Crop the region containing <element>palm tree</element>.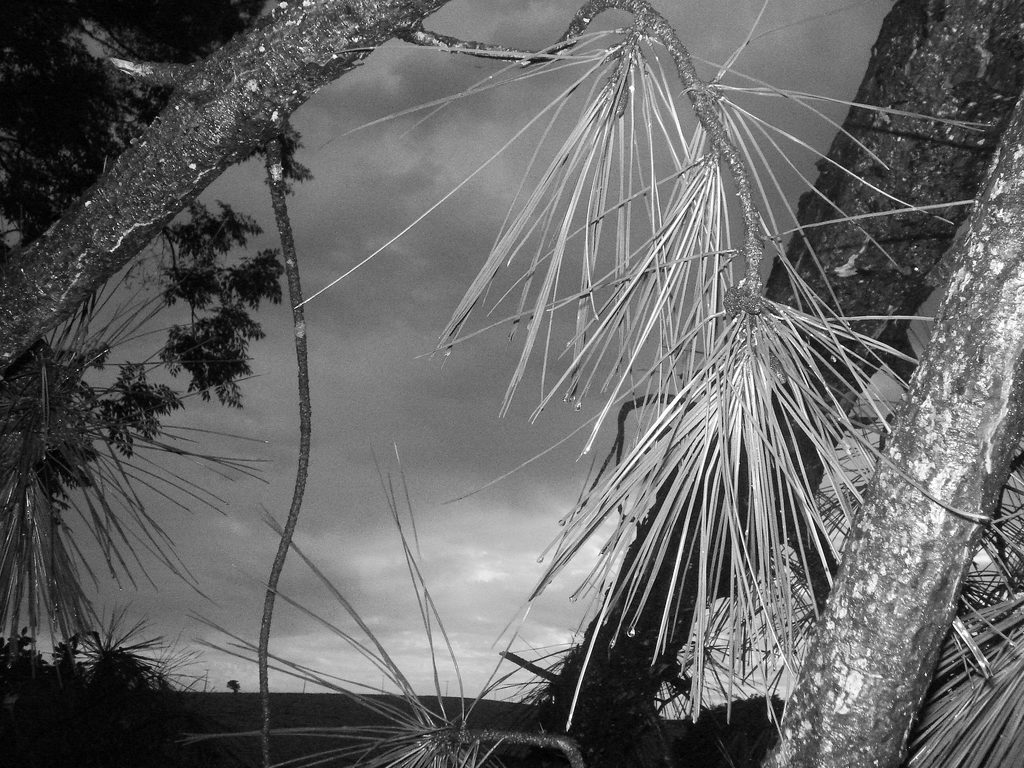
Crop region: [52, 643, 79, 664].
